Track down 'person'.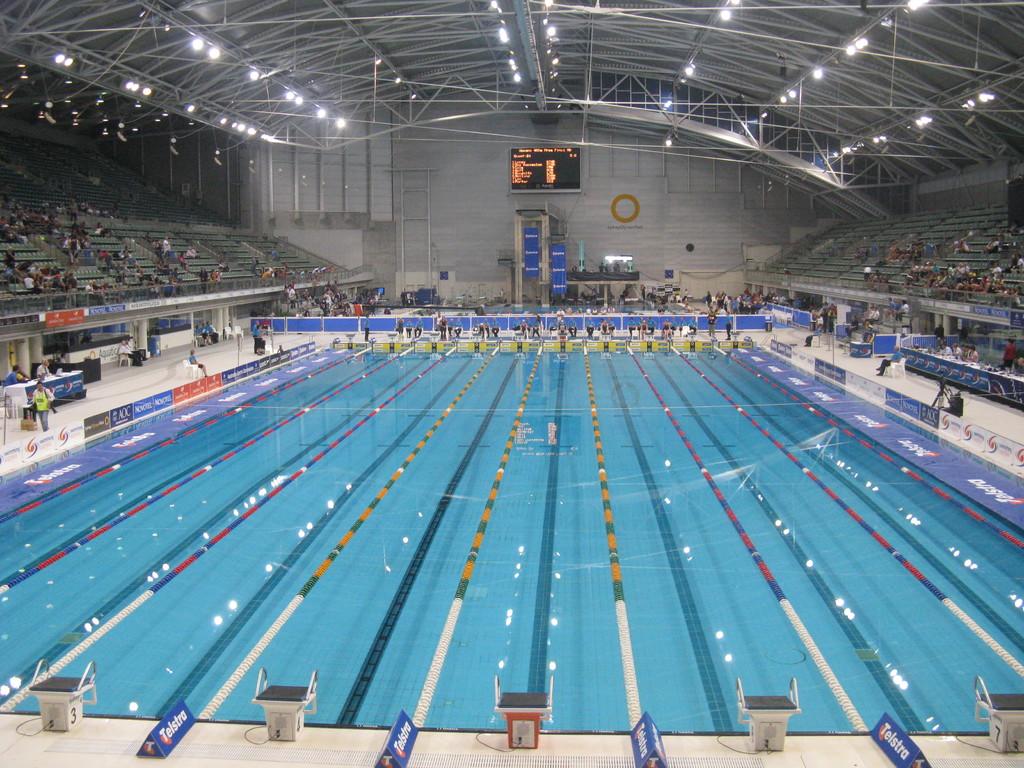
Tracked to bbox=(724, 310, 733, 339).
